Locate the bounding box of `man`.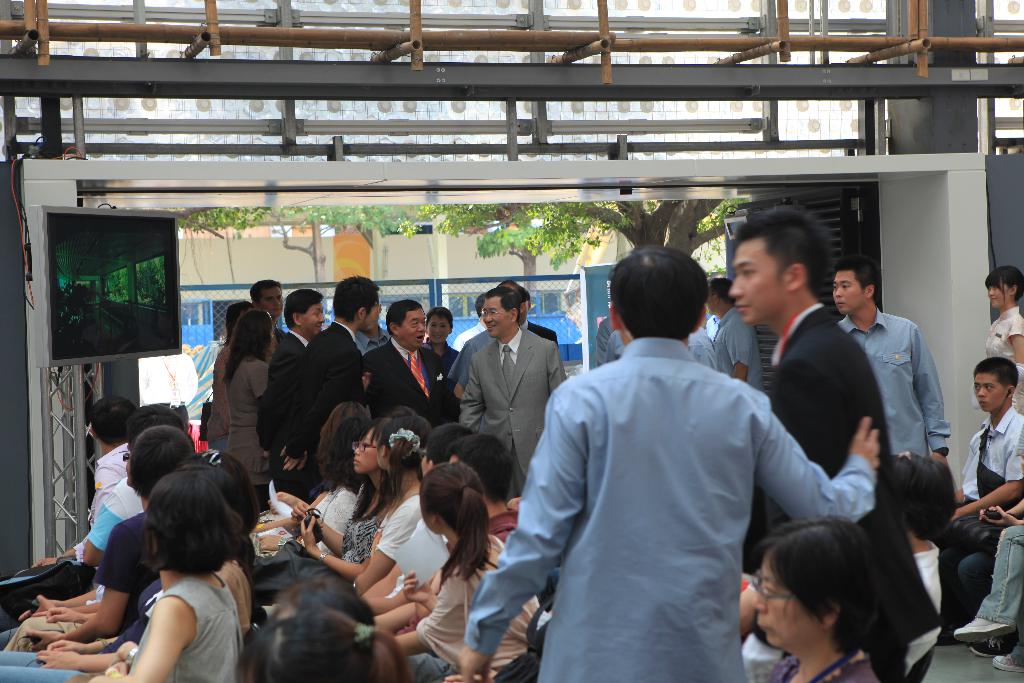
Bounding box: 366,299,461,431.
